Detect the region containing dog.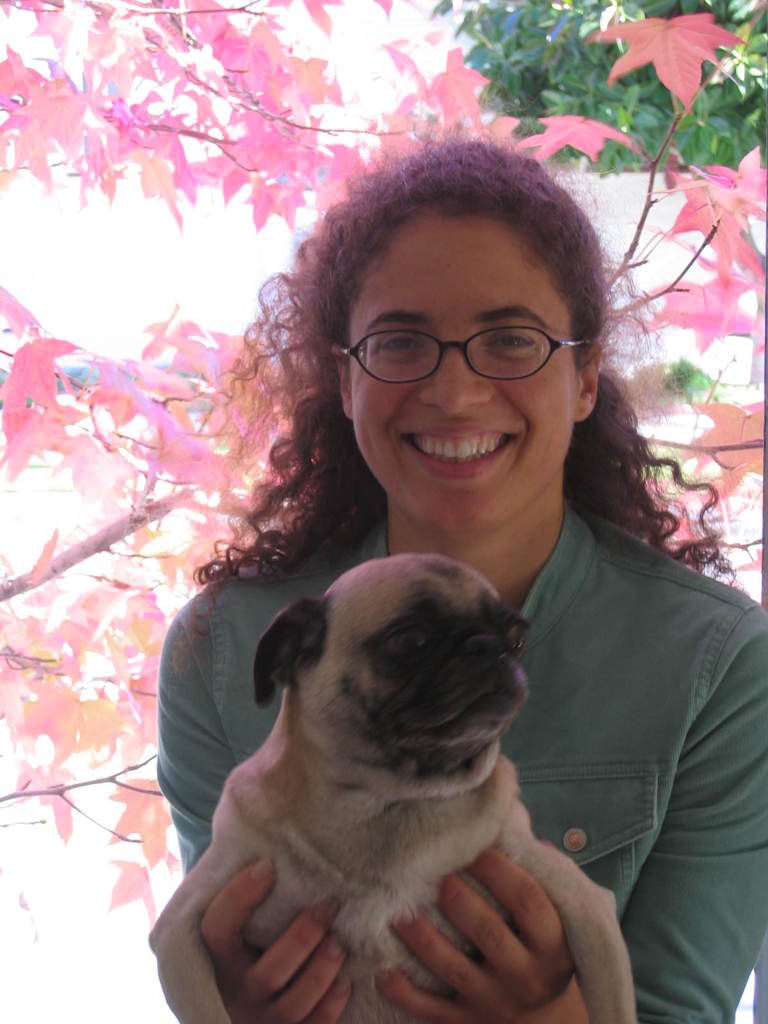
left=145, top=554, right=639, bottom=1023.
